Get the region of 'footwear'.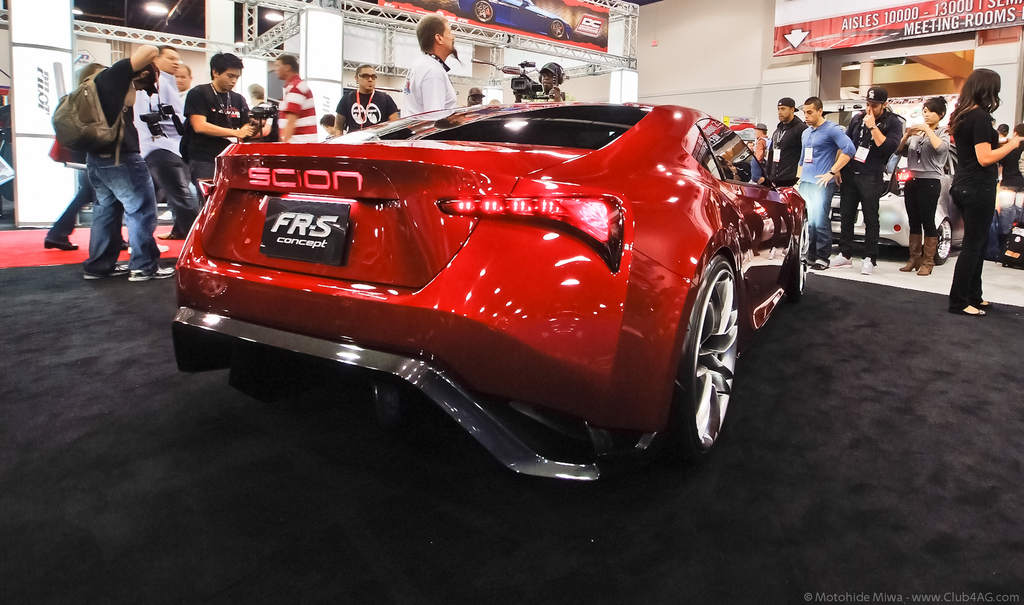
(x1=42, y1=236, x2=79, y2=251).
